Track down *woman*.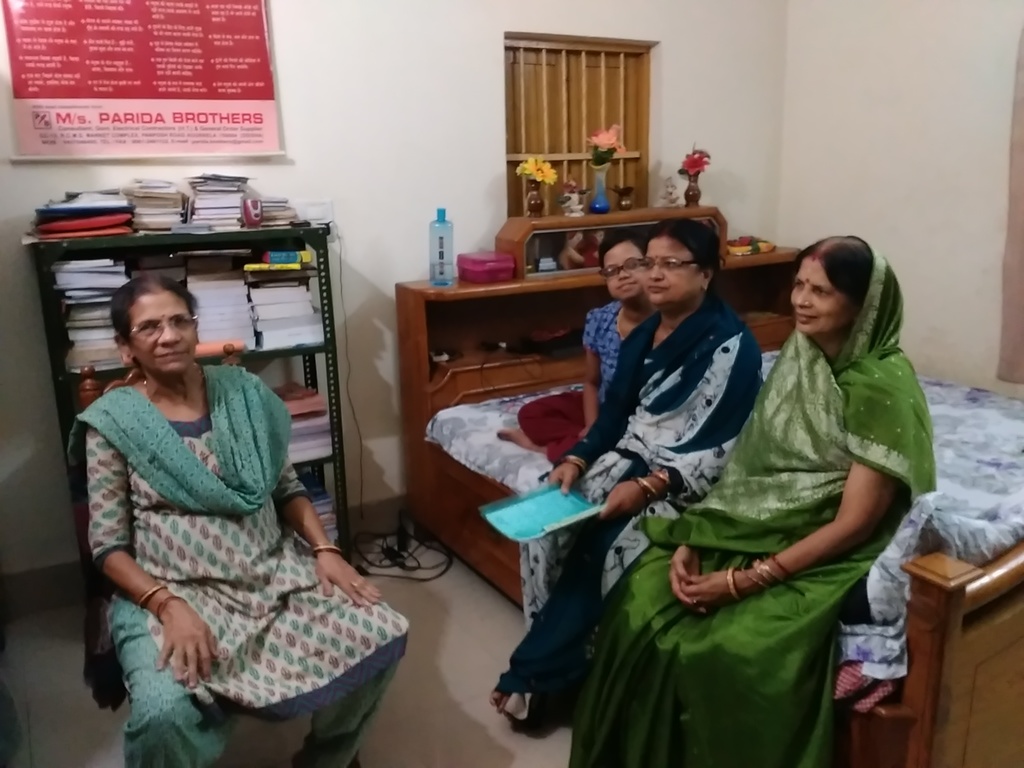
Tracked to [488, 225, 758, 734].
